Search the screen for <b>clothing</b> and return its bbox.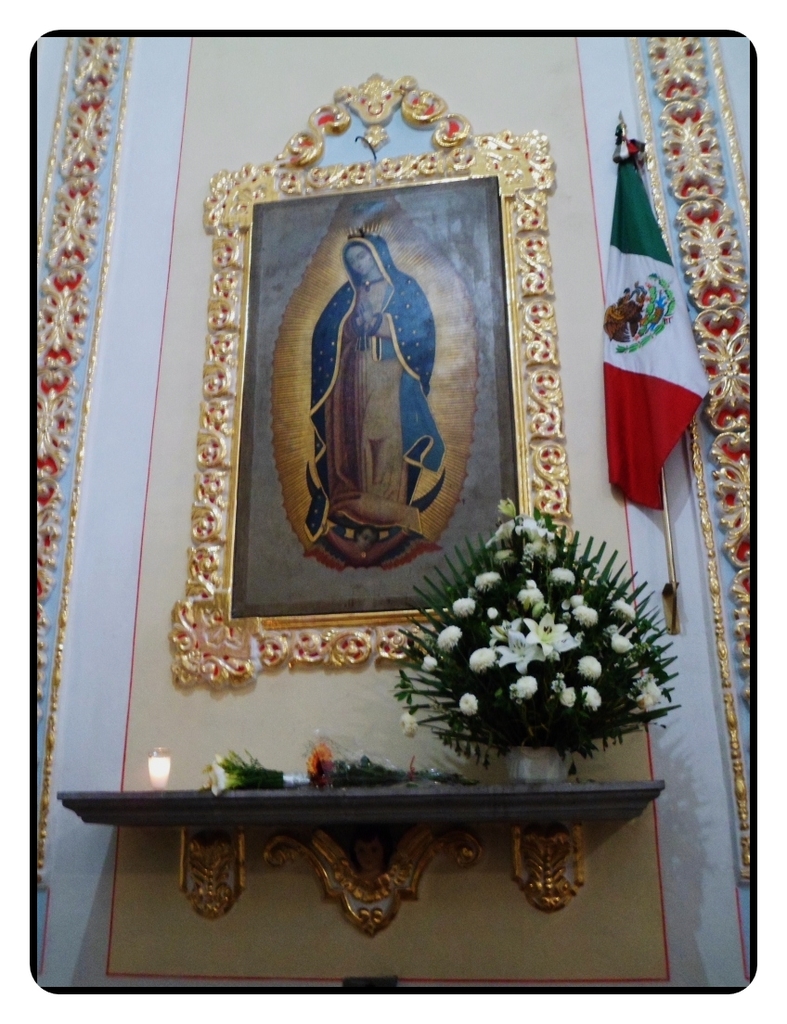
Found: l=312, t=236, r=446, b=532.
